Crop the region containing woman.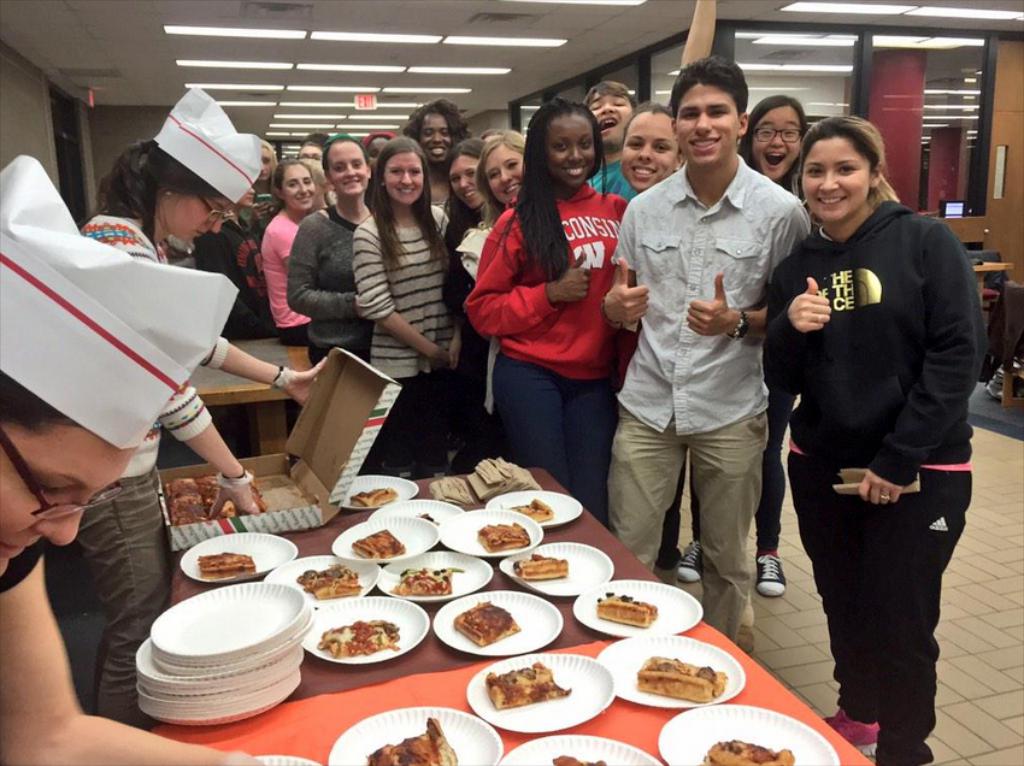
Crop region: Rect(443, 137, 489, 477).
